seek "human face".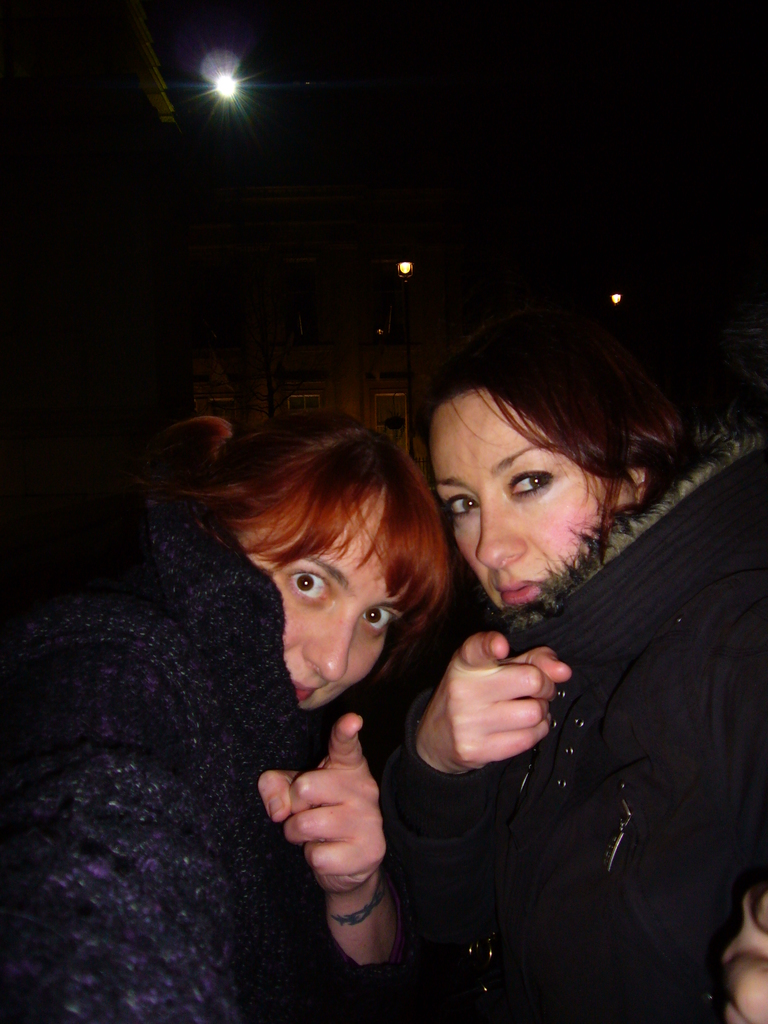
(x1=431, y1=392, x2=623, y2=618).
